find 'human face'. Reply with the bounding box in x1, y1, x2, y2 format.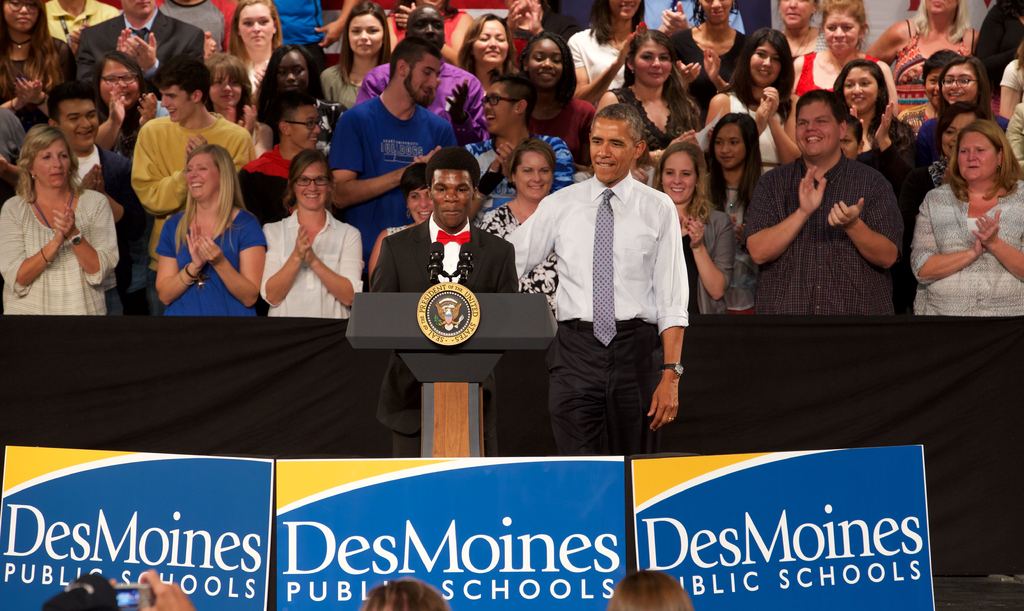
921, 71, 941, 106.
